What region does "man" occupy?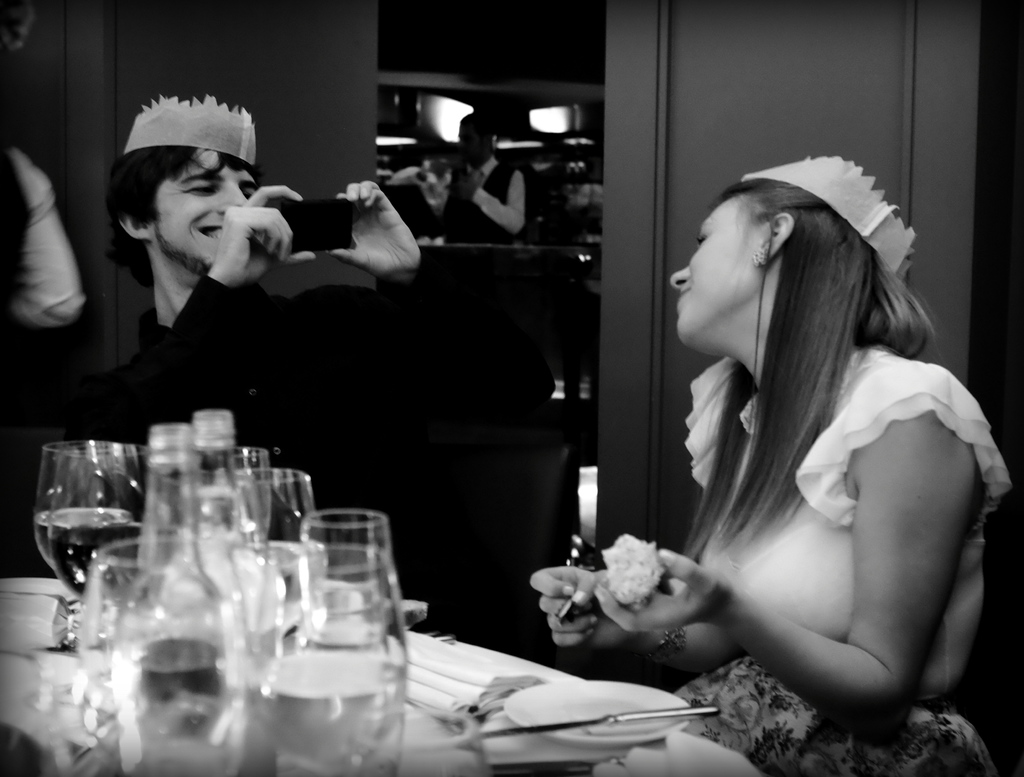
60:119:470:378.
